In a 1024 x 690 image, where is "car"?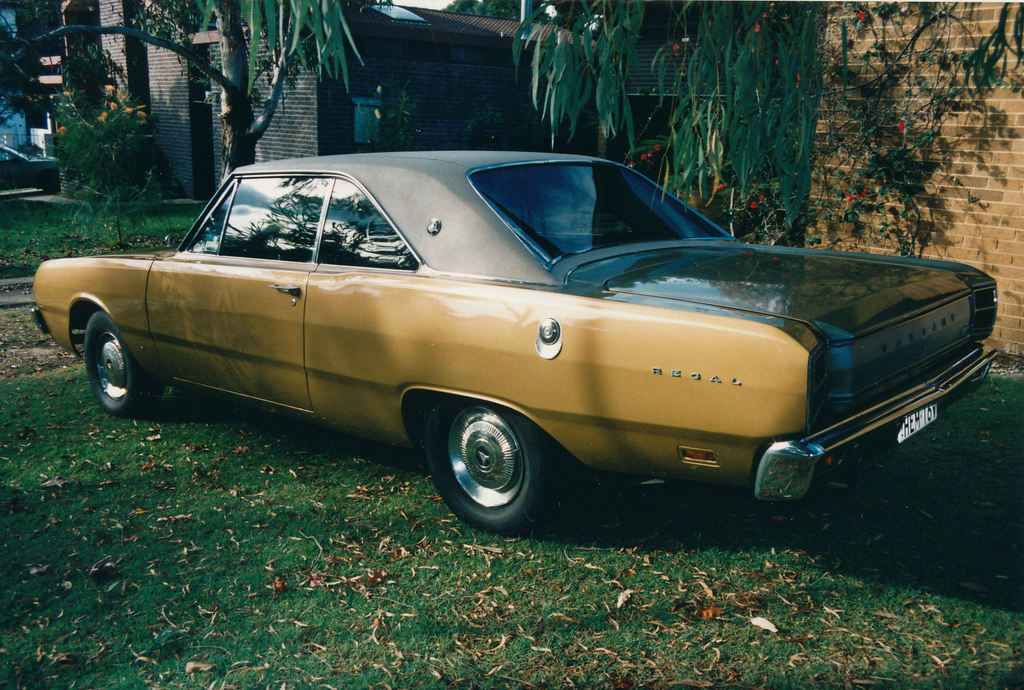
35:151:996:541.
